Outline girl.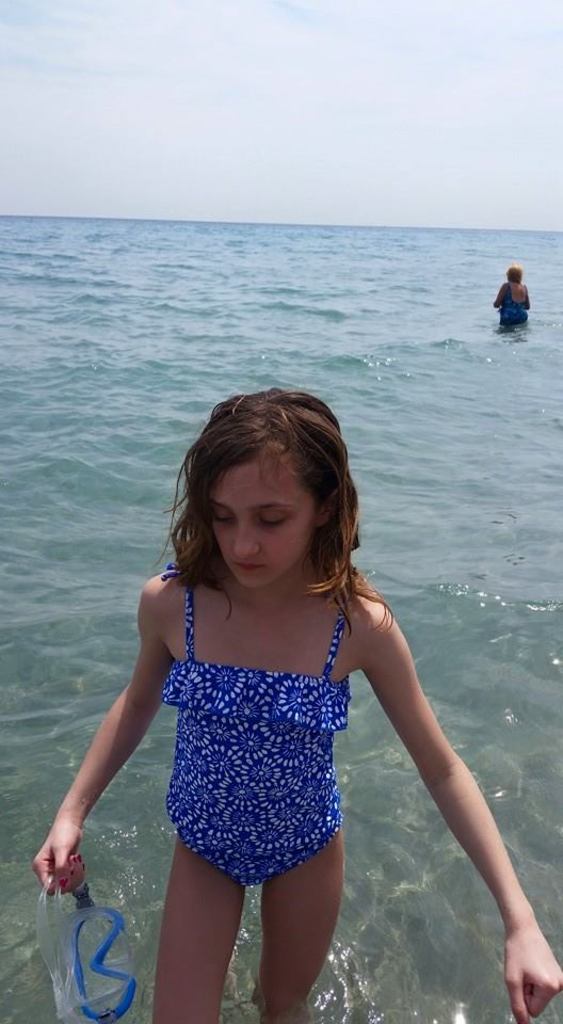
Outline: box=[27, 384, 562, 1023].
